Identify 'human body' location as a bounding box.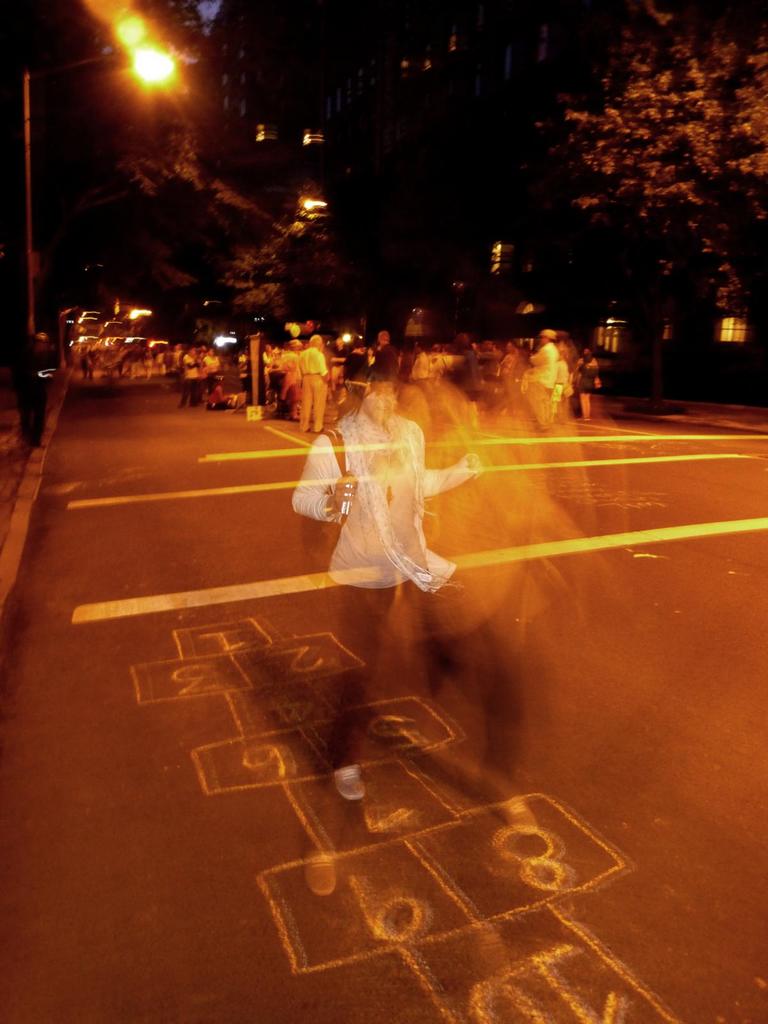
287 350 486 653.
